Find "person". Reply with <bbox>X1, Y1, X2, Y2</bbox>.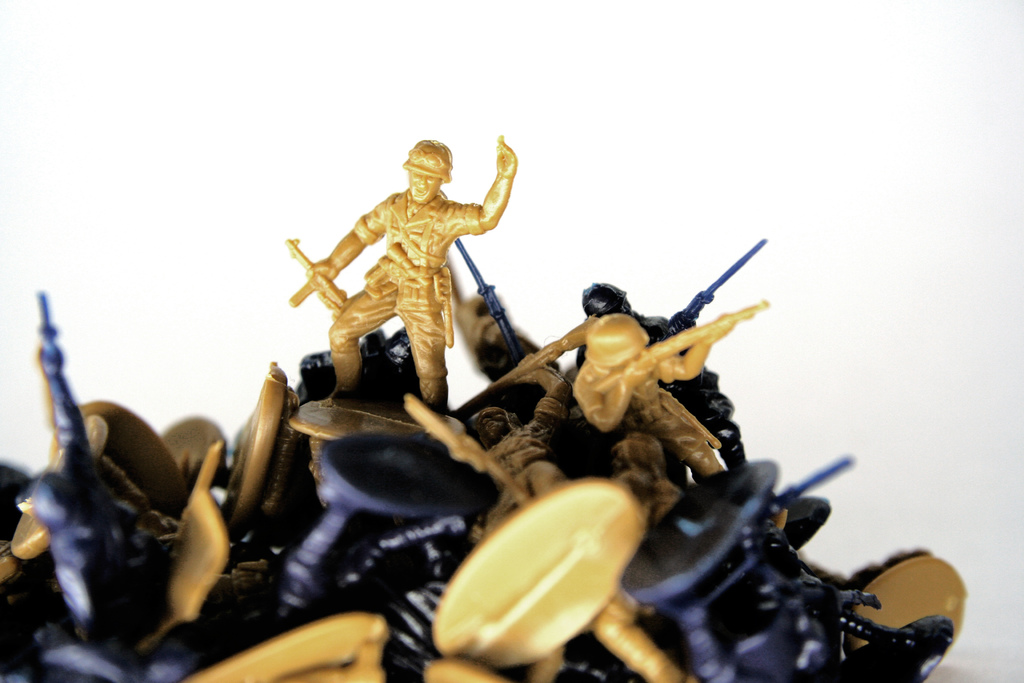
<bbox>300, 123, 524, 441</bbox>.
